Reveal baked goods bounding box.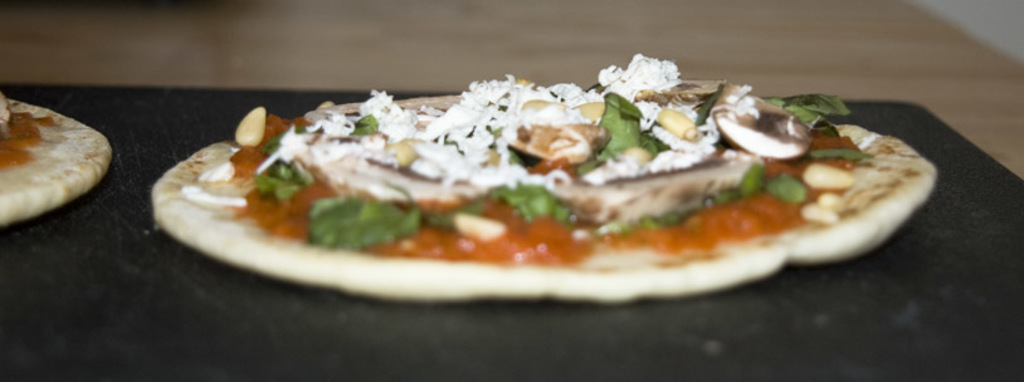
Revealed: <region>174, 75, 931, 288</region>.
